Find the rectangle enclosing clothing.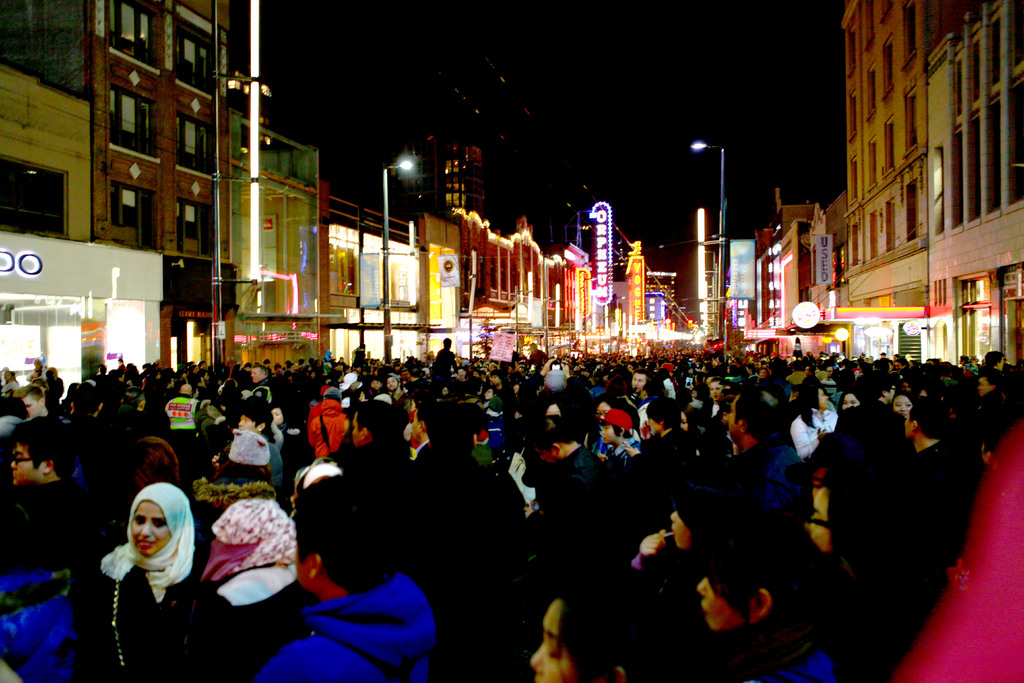
region(198, 500, 307, 675).
